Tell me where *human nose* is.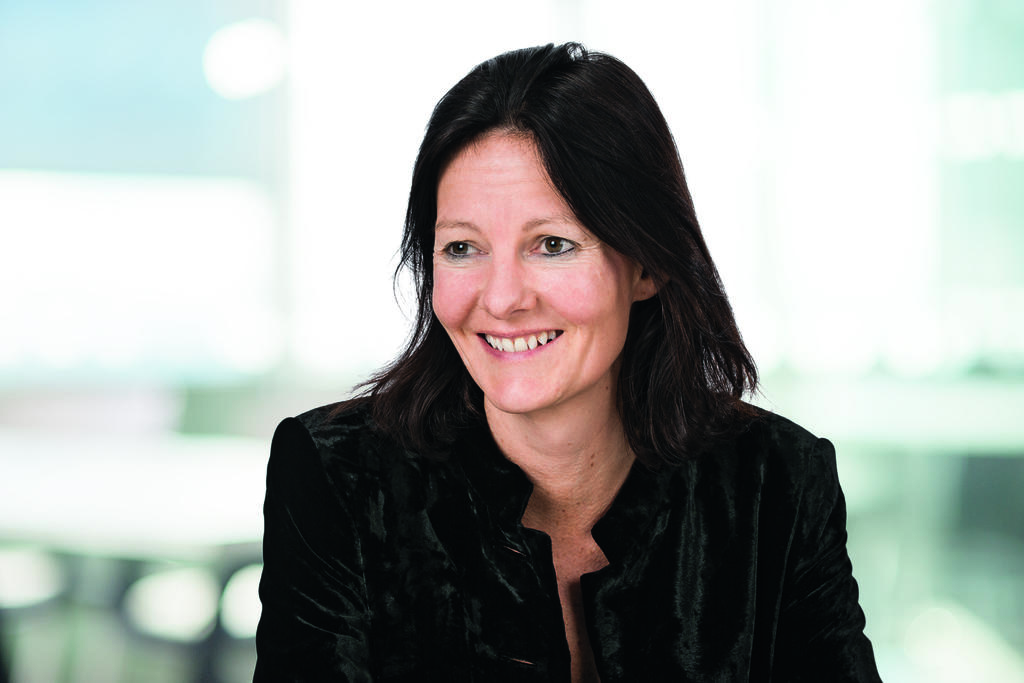
*human nose* is at left=479, top=245, right=541, bottom=321.
